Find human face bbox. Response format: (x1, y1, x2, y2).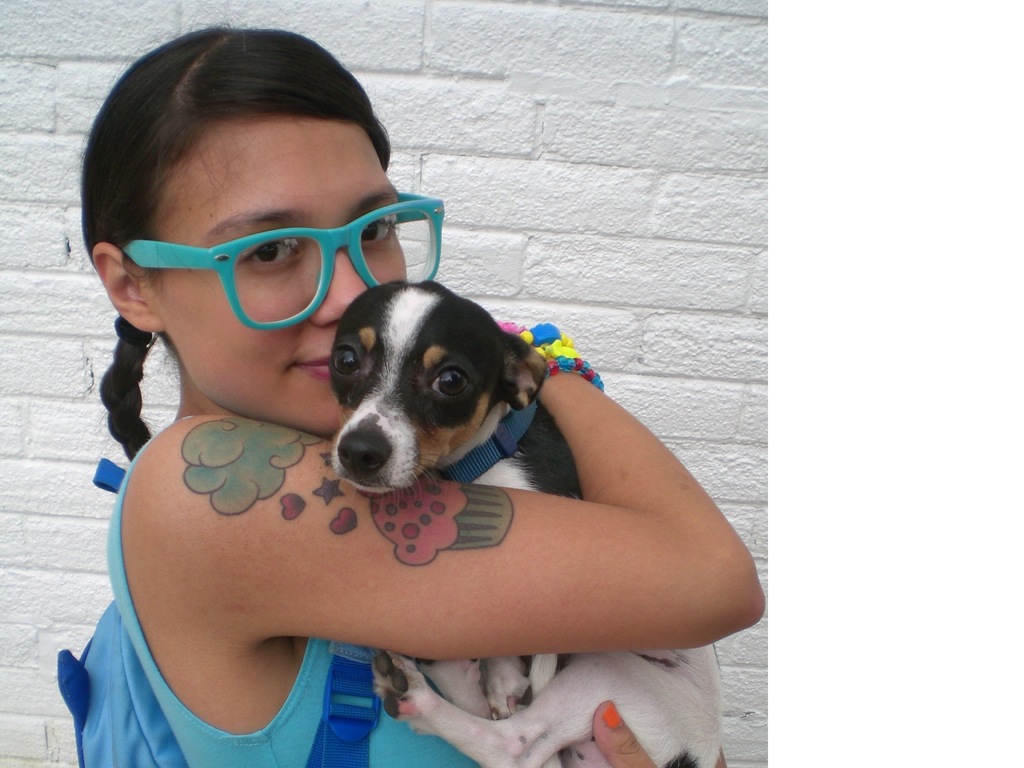
(128, 100, 417, 445).
